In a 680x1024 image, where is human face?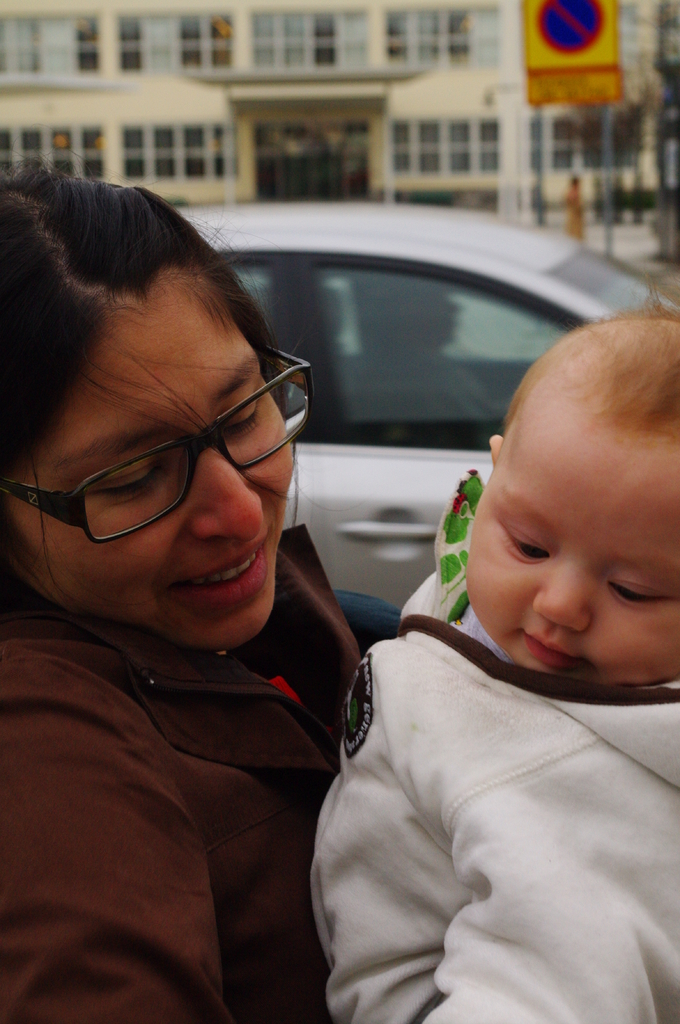
bbox(464, 440, 679, 685).
